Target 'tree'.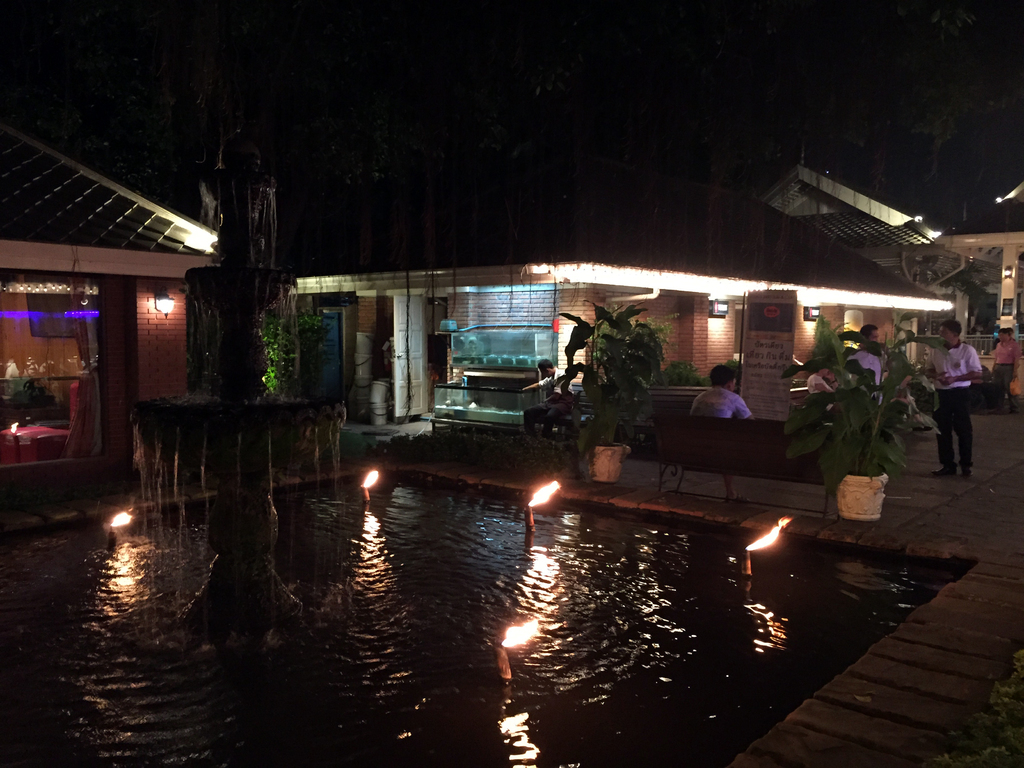
Target region: l=877, t=0, r=1023, b=189.
